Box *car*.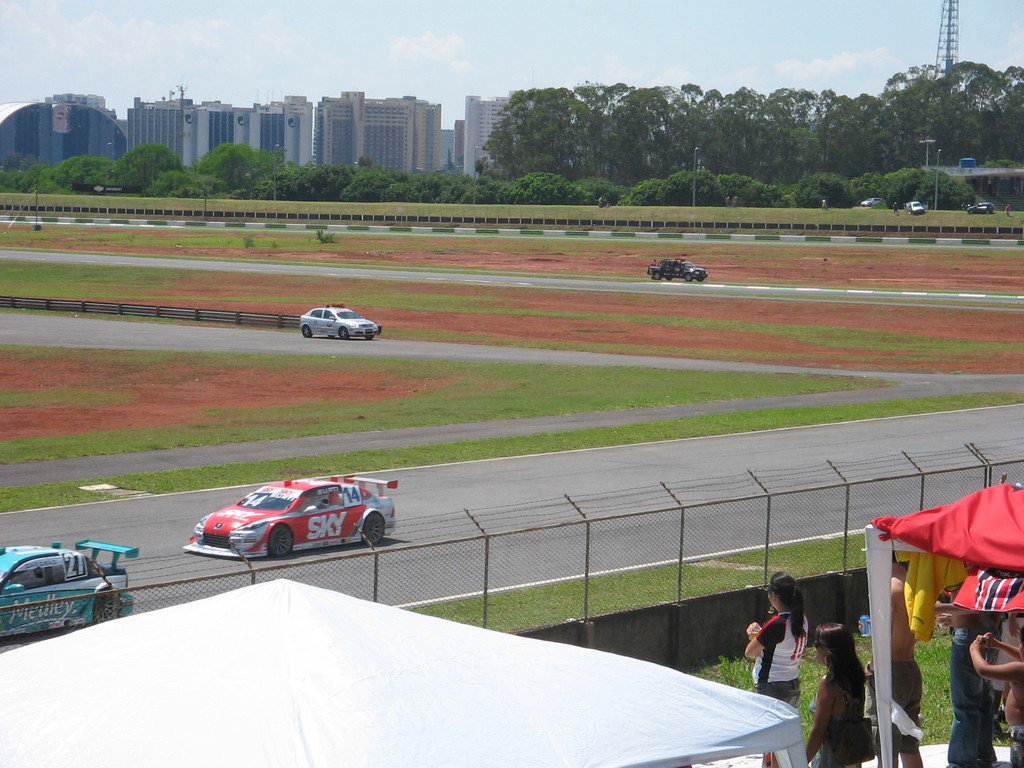
(left=646, top=258, right=710, bottom=283).
